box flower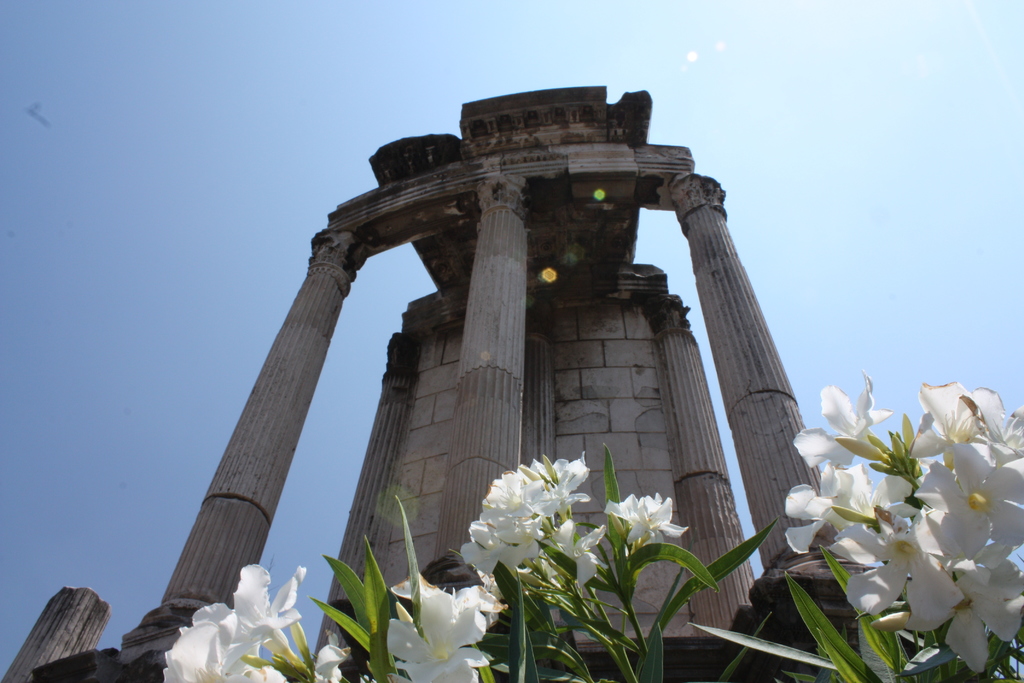
[548, 518, 609, 591]
